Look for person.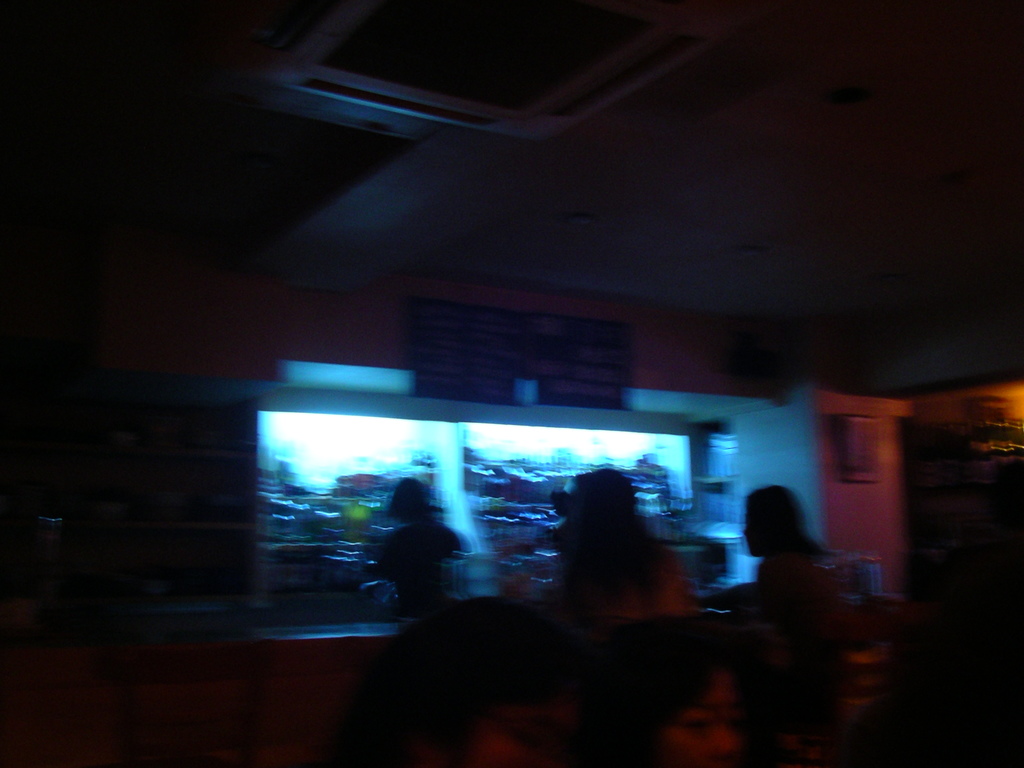
Found: 710:471:900:757.
